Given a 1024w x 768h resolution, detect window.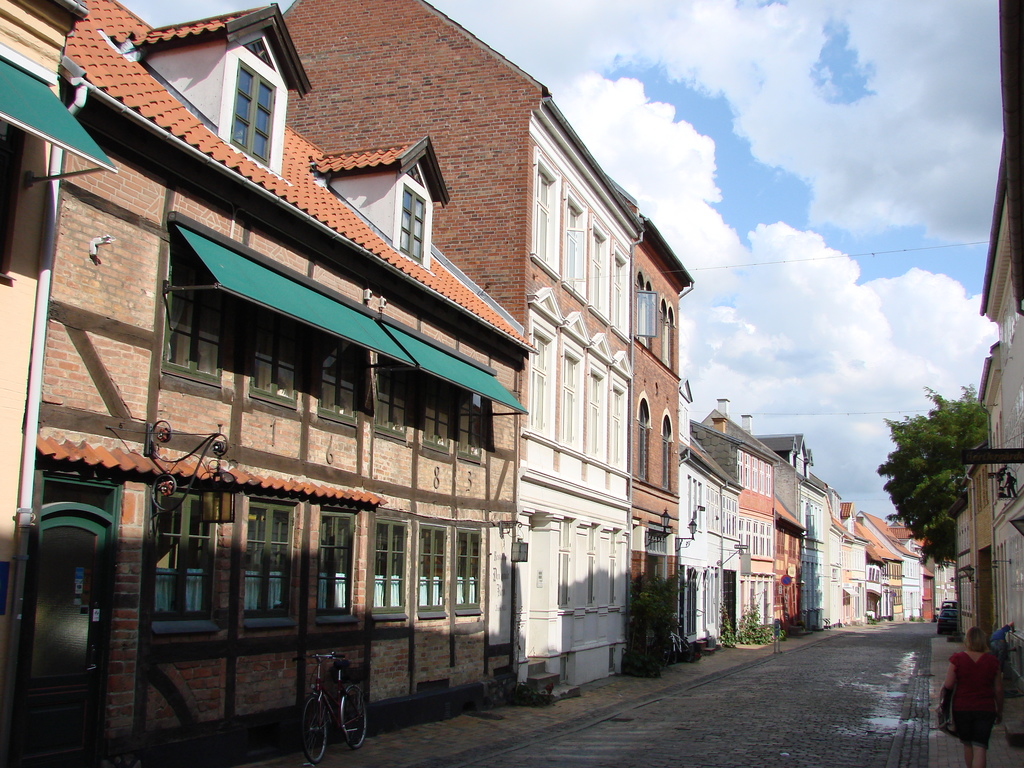
<region>162, 232, 225, 391</region>.
